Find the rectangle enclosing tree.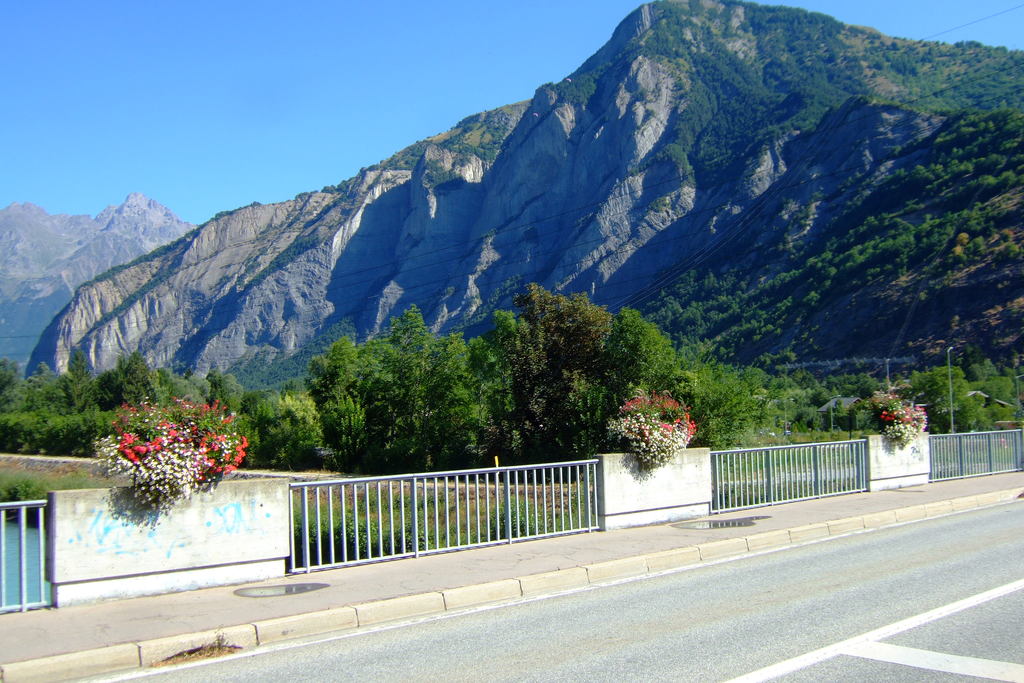
pyautogui.locateOnScreen(120, 350, 156, 404).
